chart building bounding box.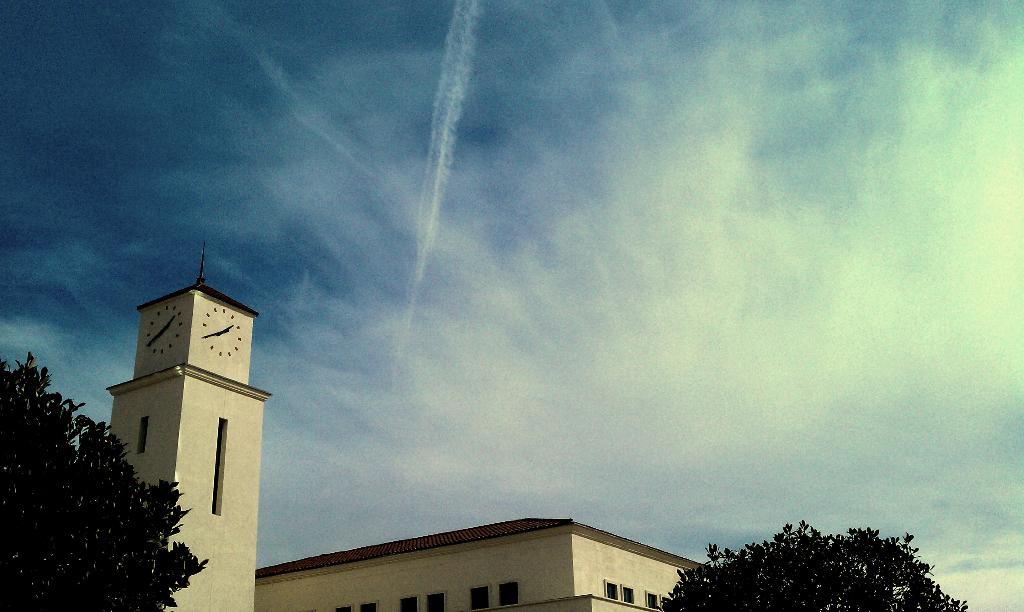
Charted: {"x1": 106, "y1": 246, "x2": 275, "y2": 611}.
